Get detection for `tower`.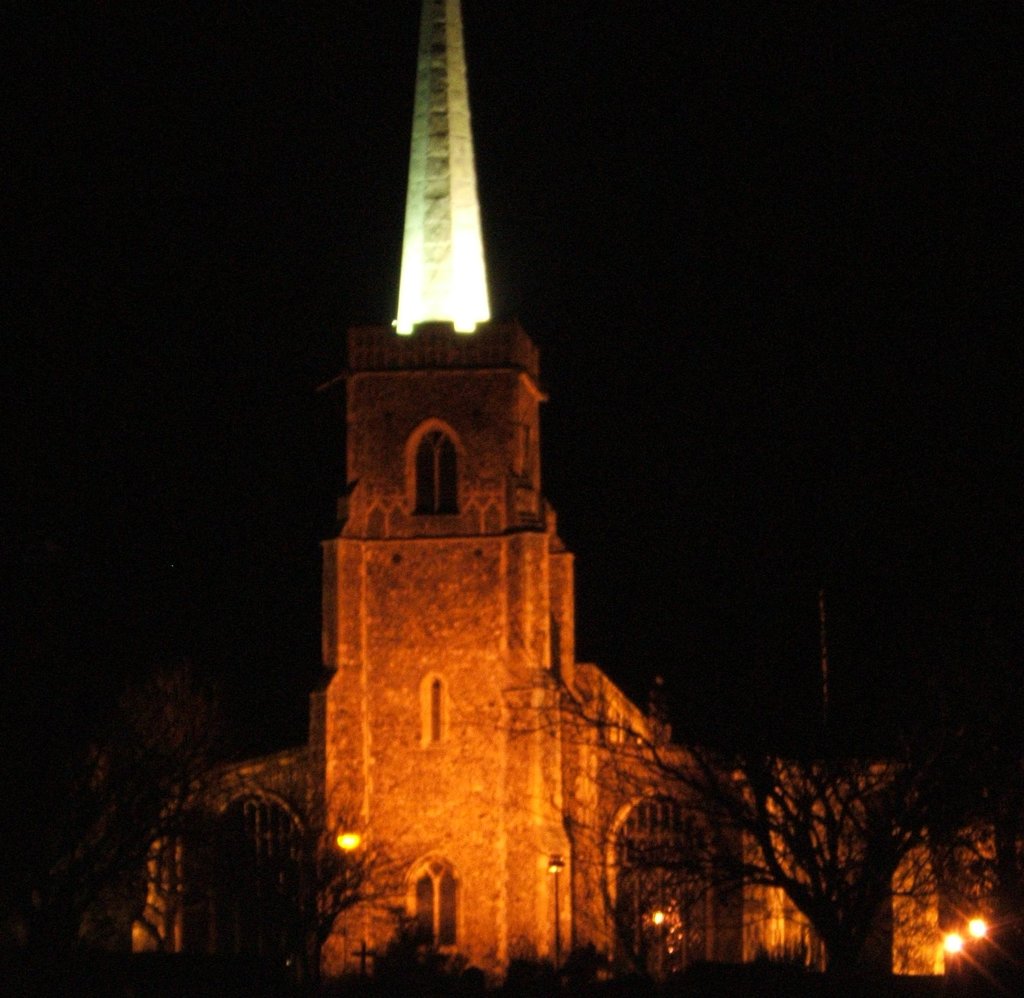
Detection: [255,0,734,920].
